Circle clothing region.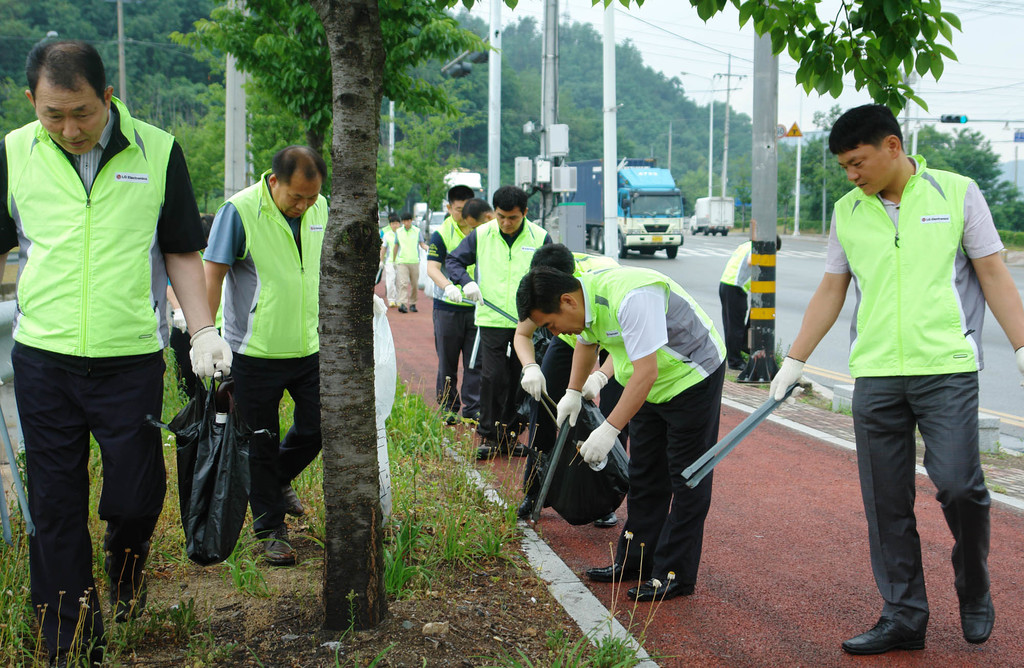
Region: left=392, top=226, right=421, bottom=263.
